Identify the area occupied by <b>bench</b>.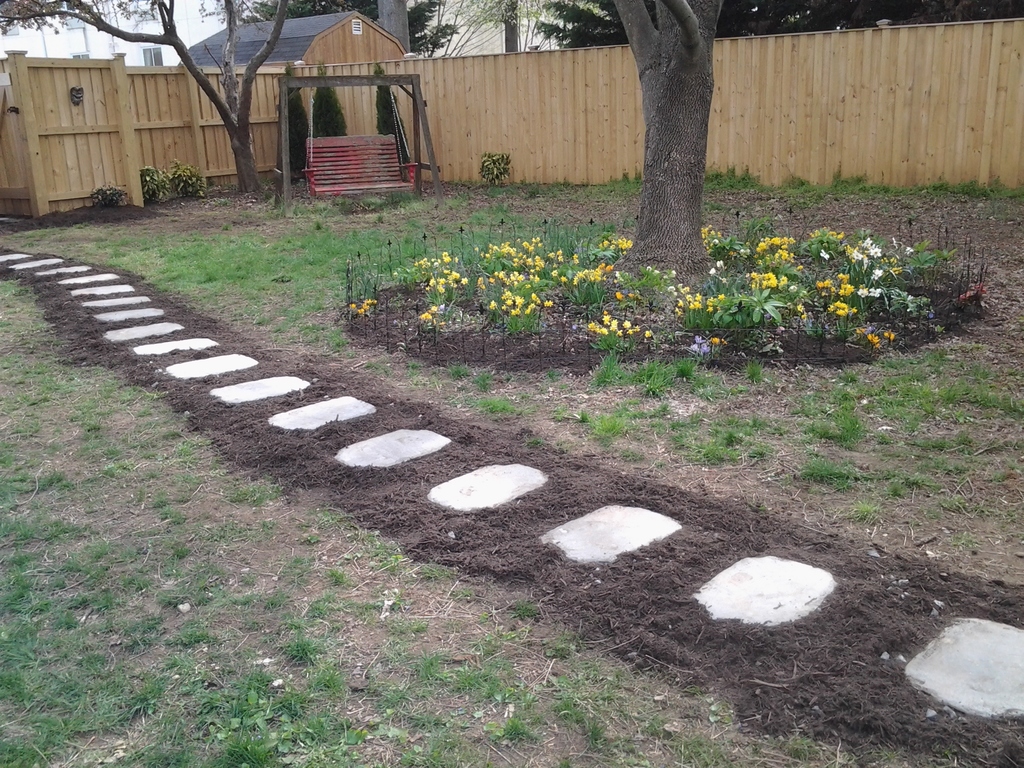
Area: [x1=304, y1=132, x2=416, y2=193].
